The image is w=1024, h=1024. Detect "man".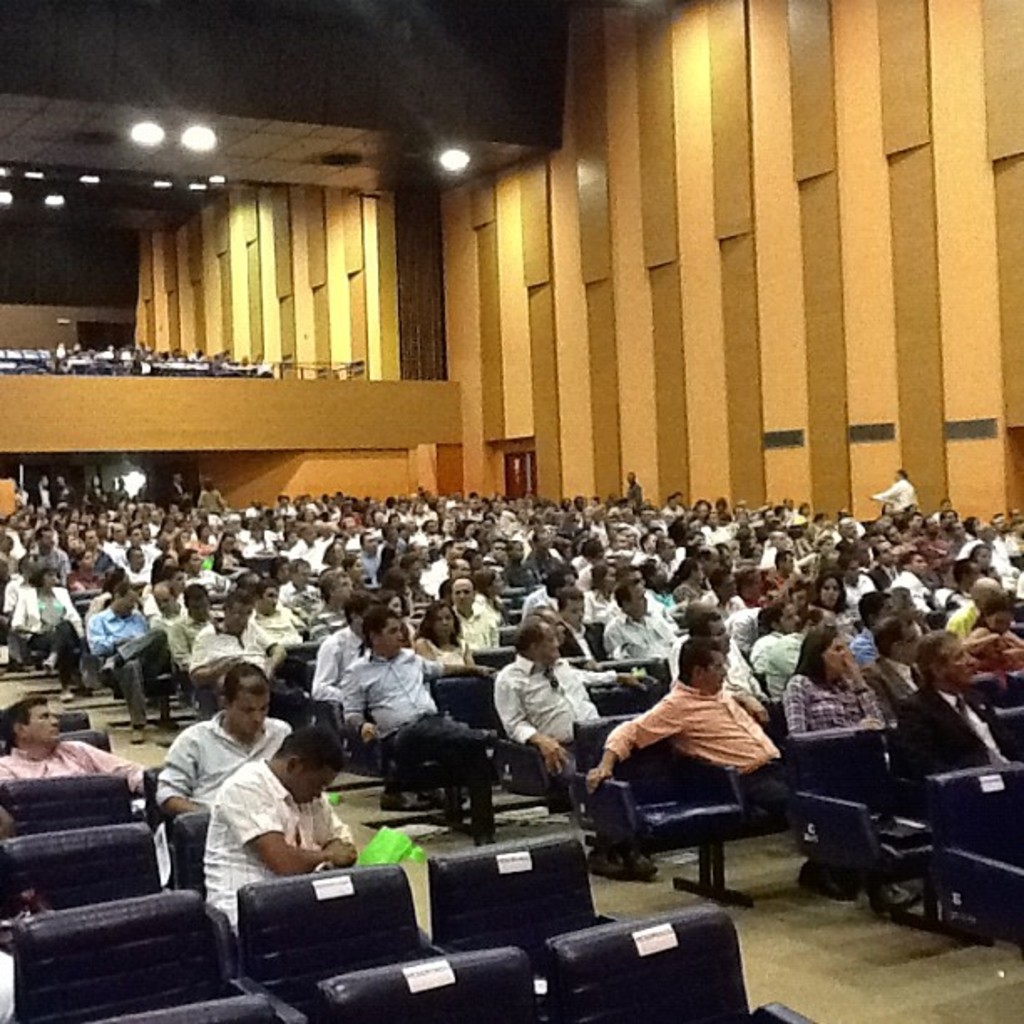
Detection: pyautogui.locateOnScreen(489, 619, 666, 801).
